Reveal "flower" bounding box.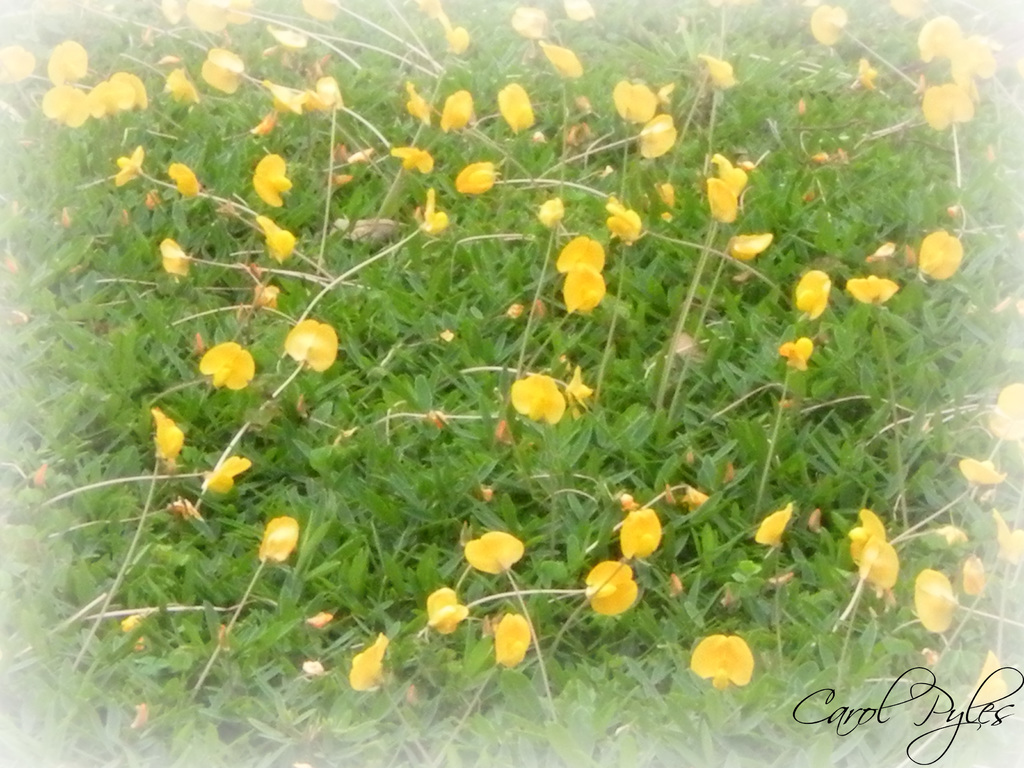
Revealed: [x1=915, y1=11, x2=963, y2=68].
